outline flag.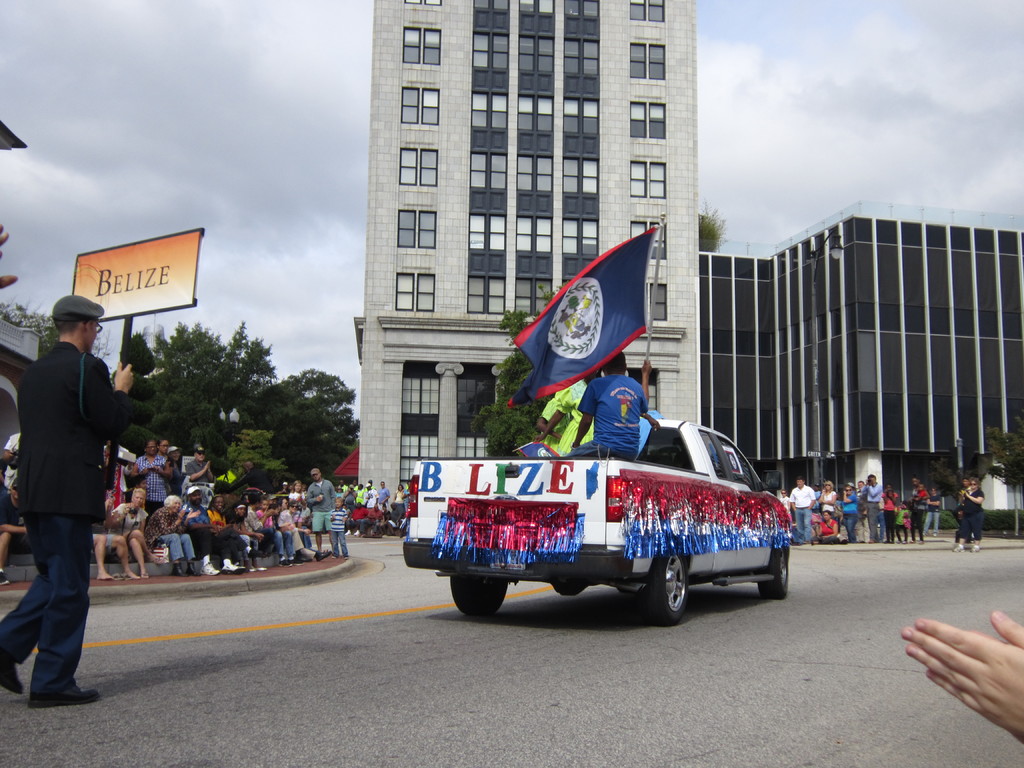
Outline: pyautogui.locateOnScreen(509, 221, 662, 431).
